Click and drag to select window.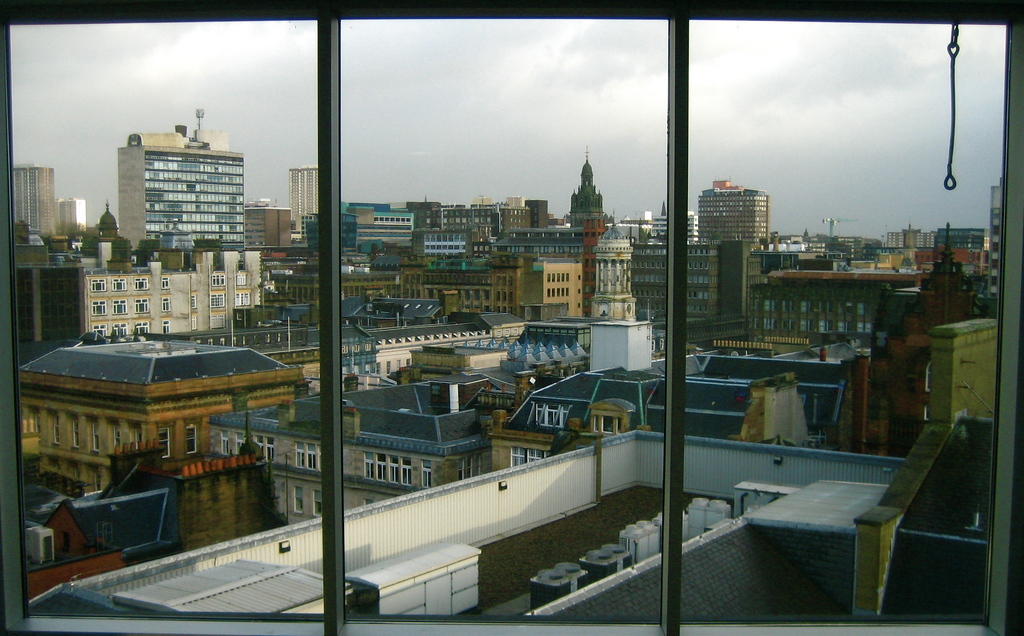
Selection: (92, 325, 110, 338).
